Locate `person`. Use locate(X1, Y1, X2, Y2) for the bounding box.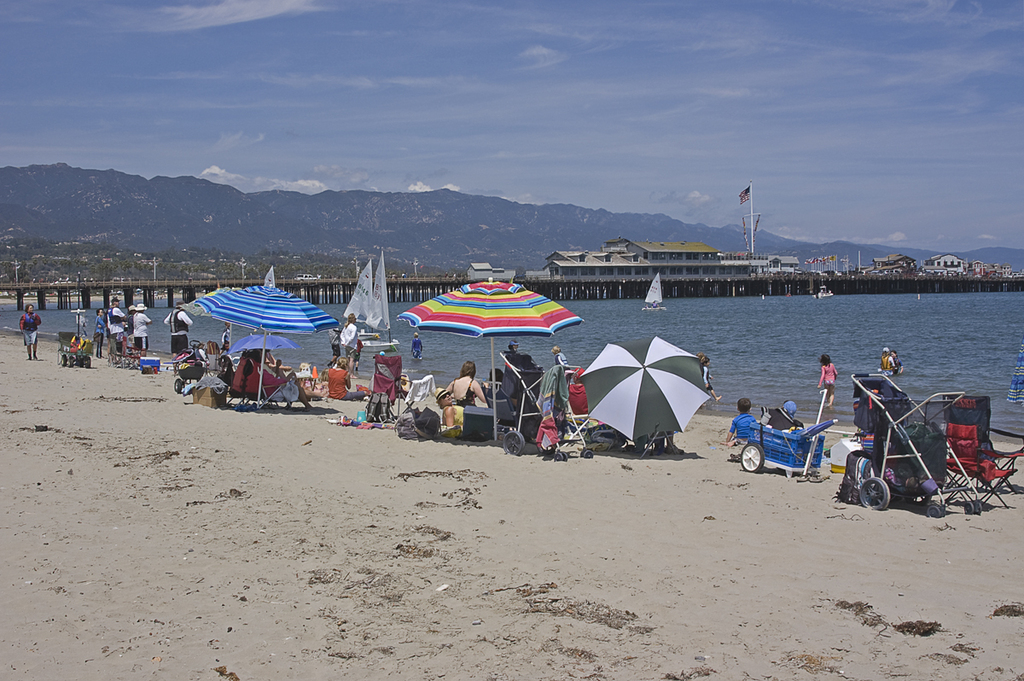
locate(93, 309, 106, 362).
